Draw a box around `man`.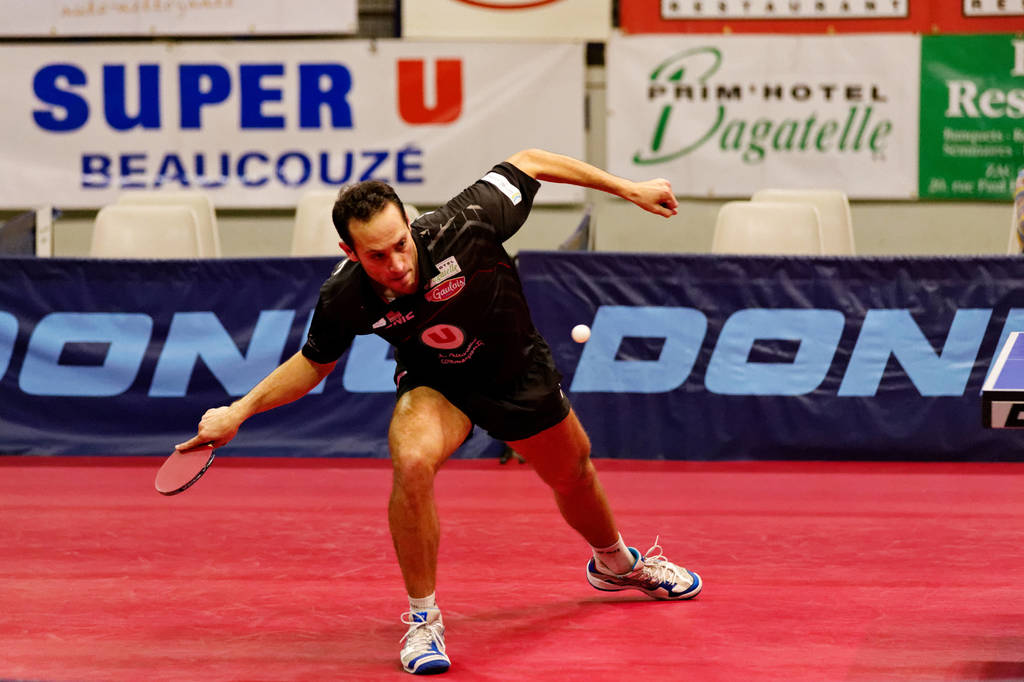
locate(234, 132, 672, 624).
